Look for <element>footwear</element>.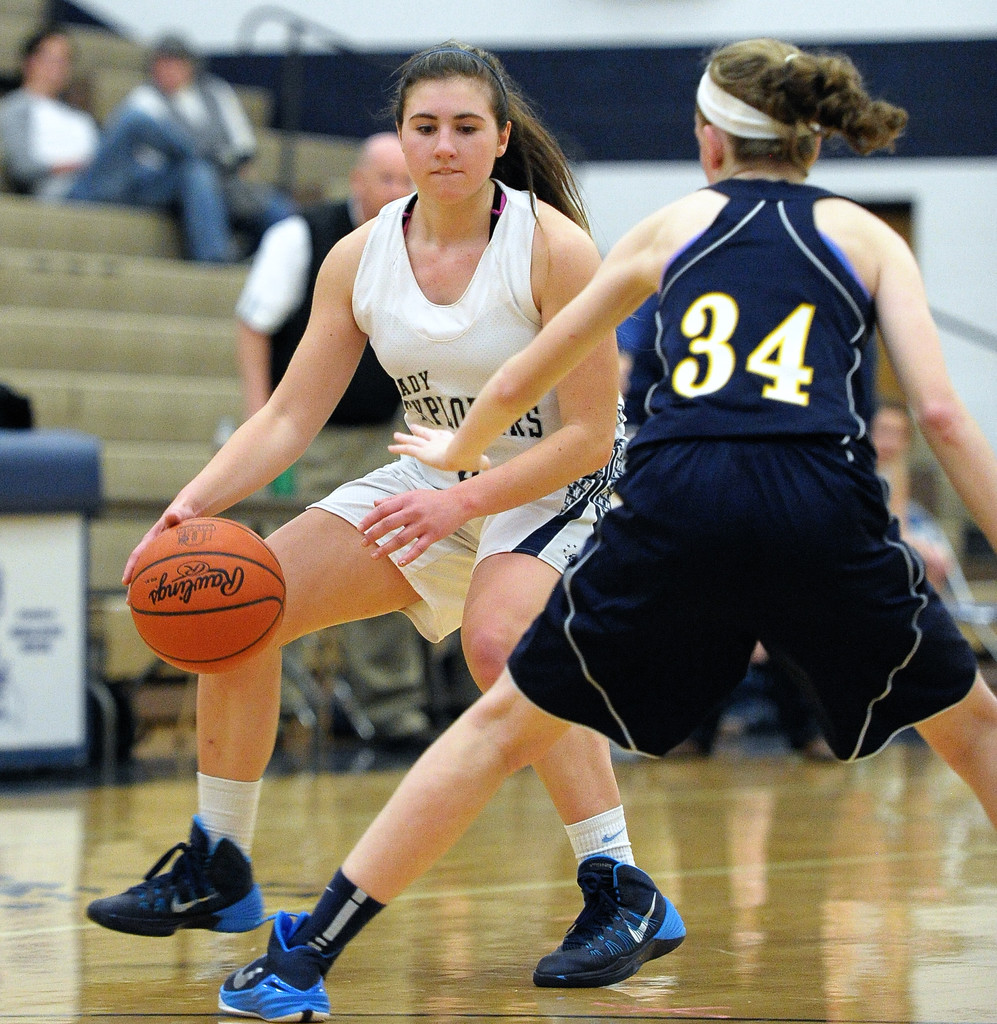
Found: crop(547, 879, 677, 1002).
